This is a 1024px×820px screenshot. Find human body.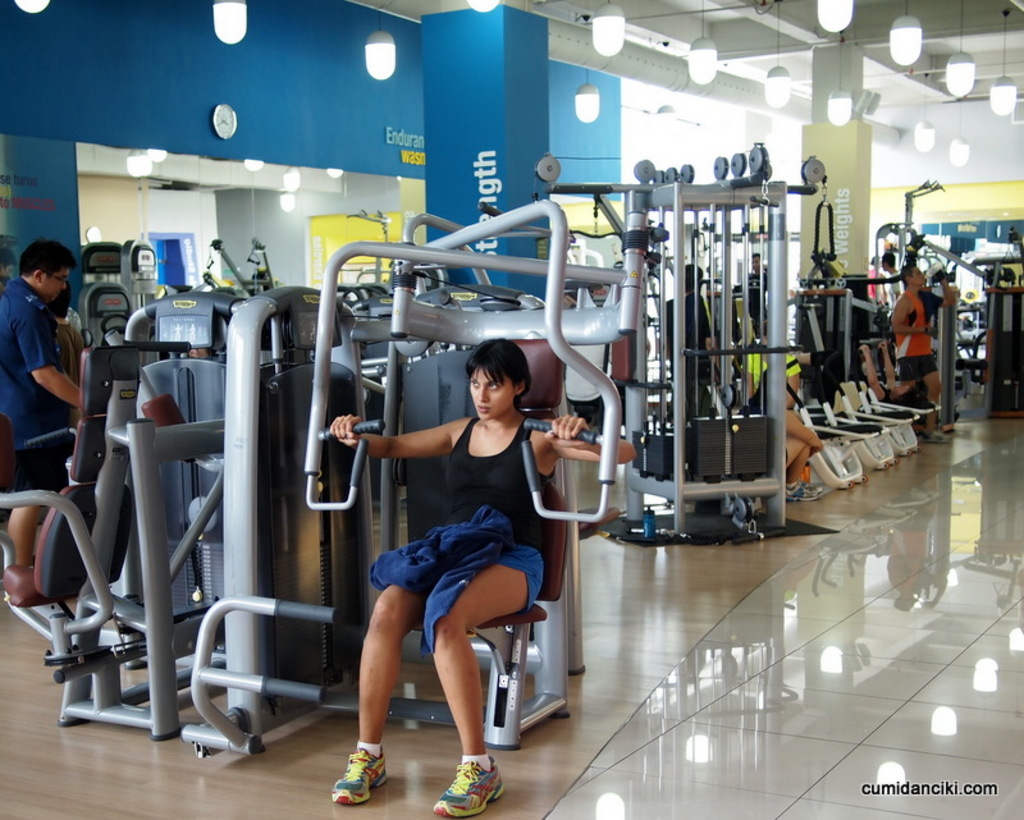
Bounding box: select_region(0, 229, 86, 563).
